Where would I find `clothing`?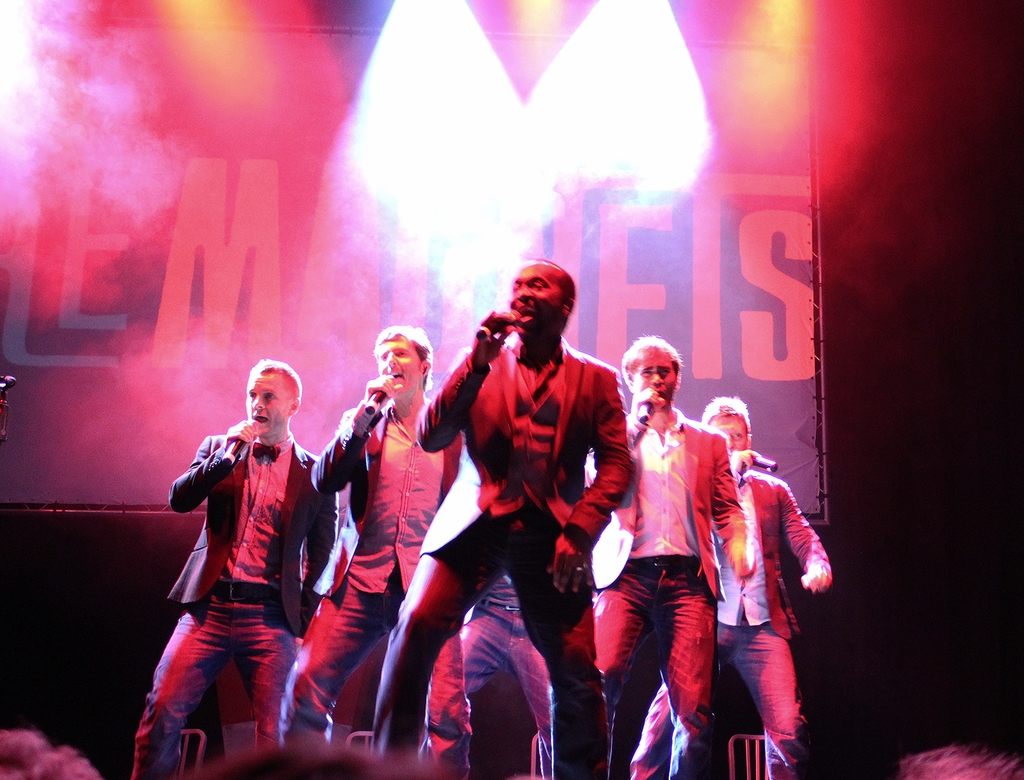
At (x1=315, y1=387, x2=444, y2=598).
